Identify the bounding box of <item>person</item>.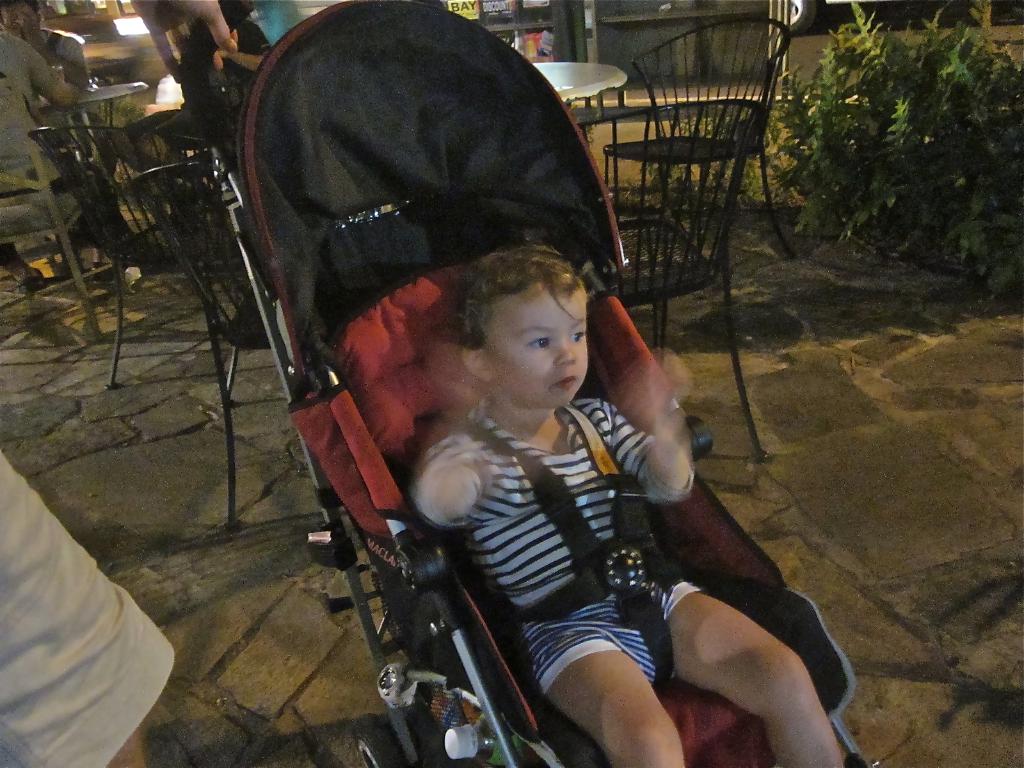
(0, 444, 179, 765).
